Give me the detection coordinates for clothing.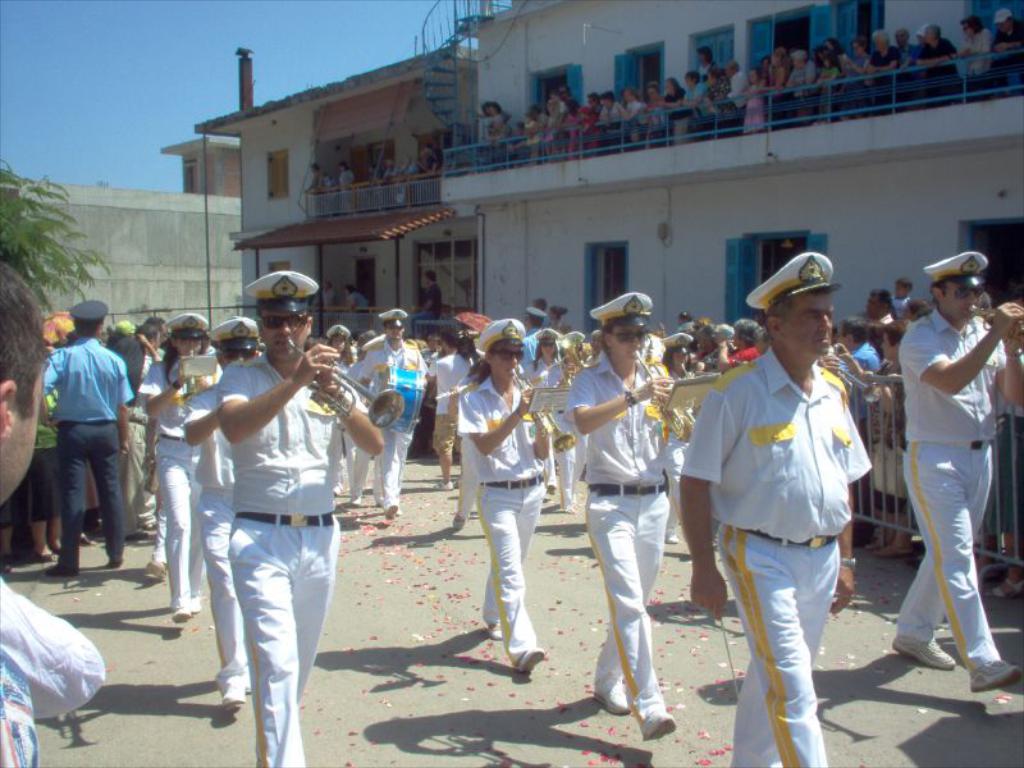
(961,27,1000,90).
